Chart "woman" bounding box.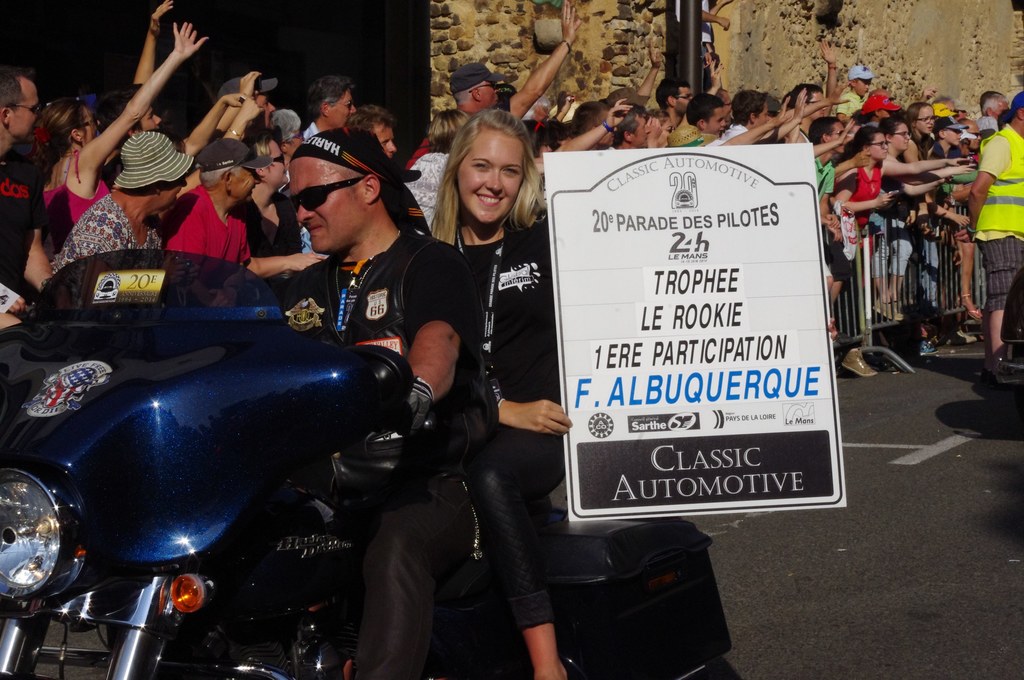
Charted: BBox(227, 123, 305, 305).
